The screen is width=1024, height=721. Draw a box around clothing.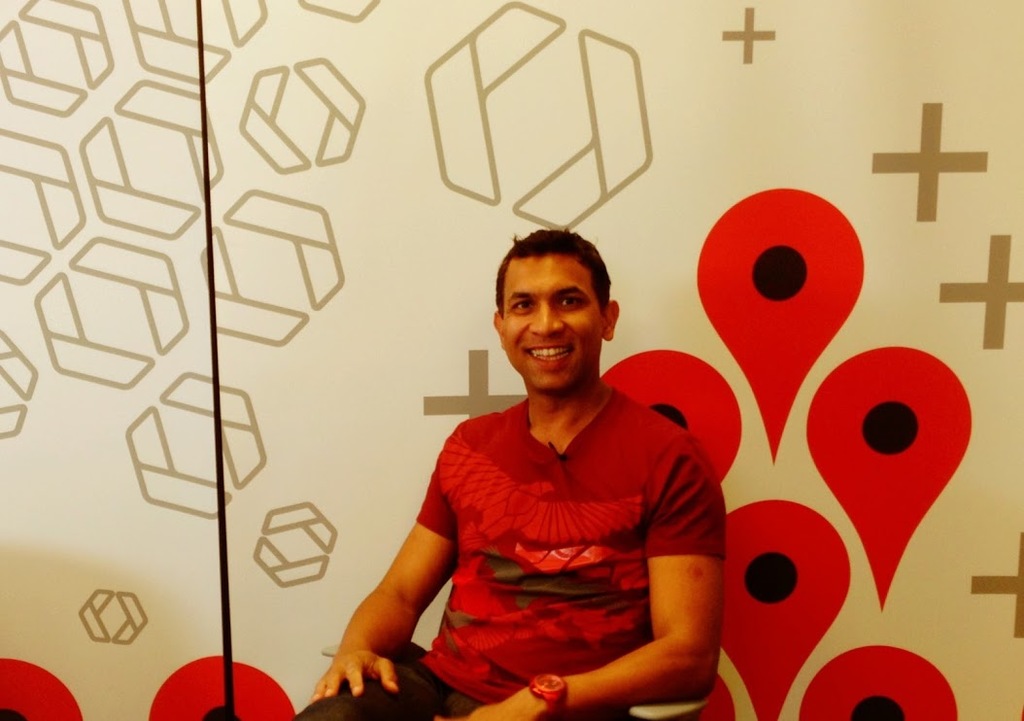
<bbox>379, 342, 727, 702</bbox>.
